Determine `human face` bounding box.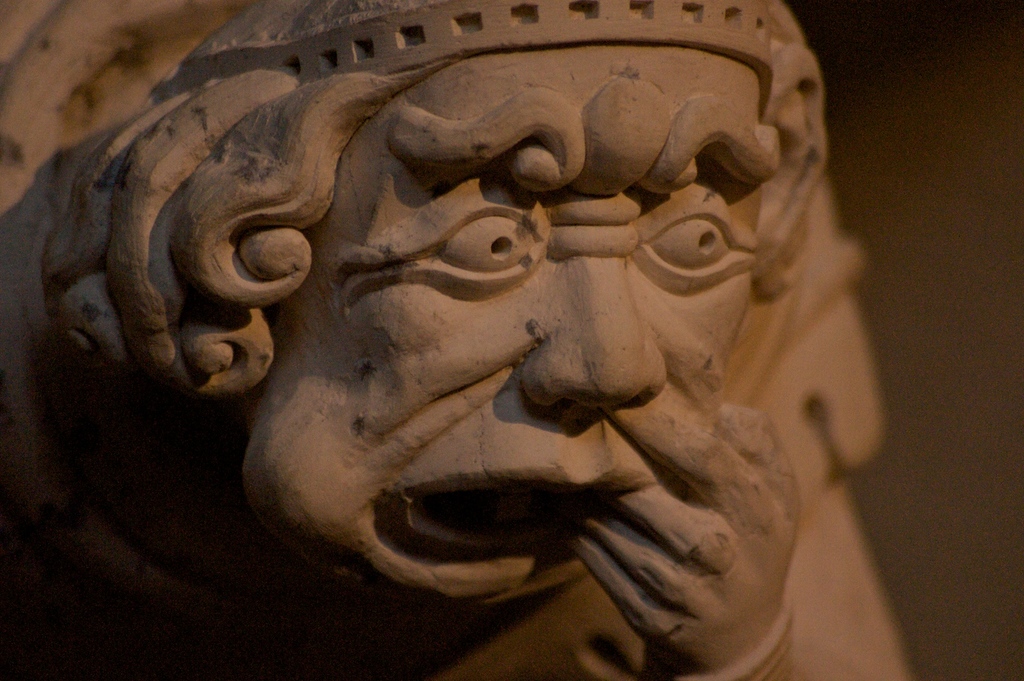
Determined: <bbox>253, 160, 790, 520</bbox>.
